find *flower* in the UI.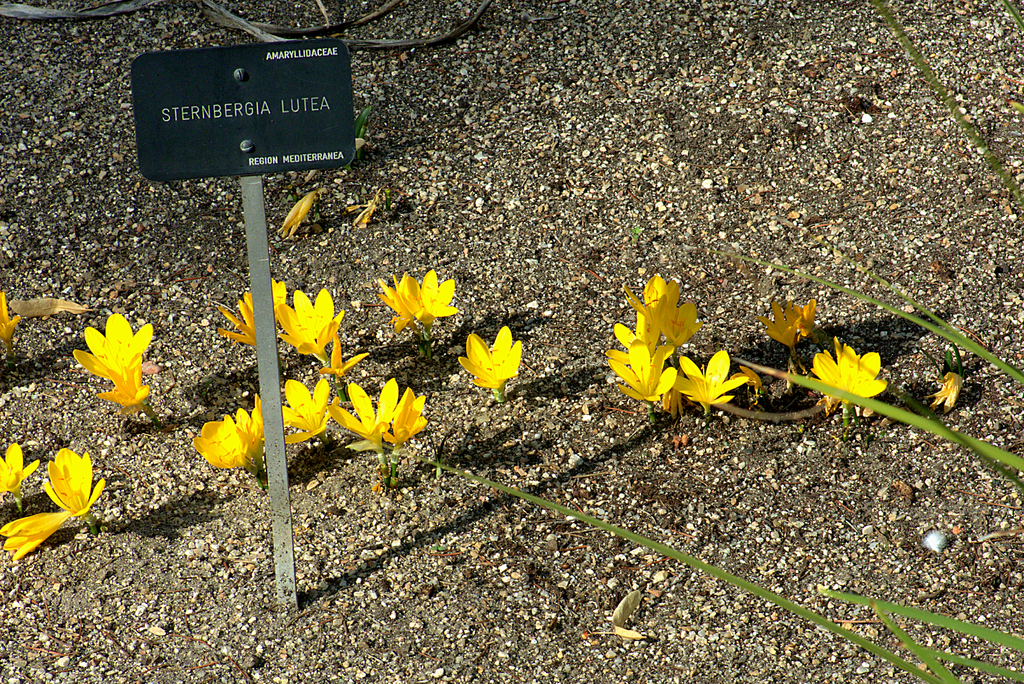
UI element at left=455, top=325, right=524, bottom=401.
